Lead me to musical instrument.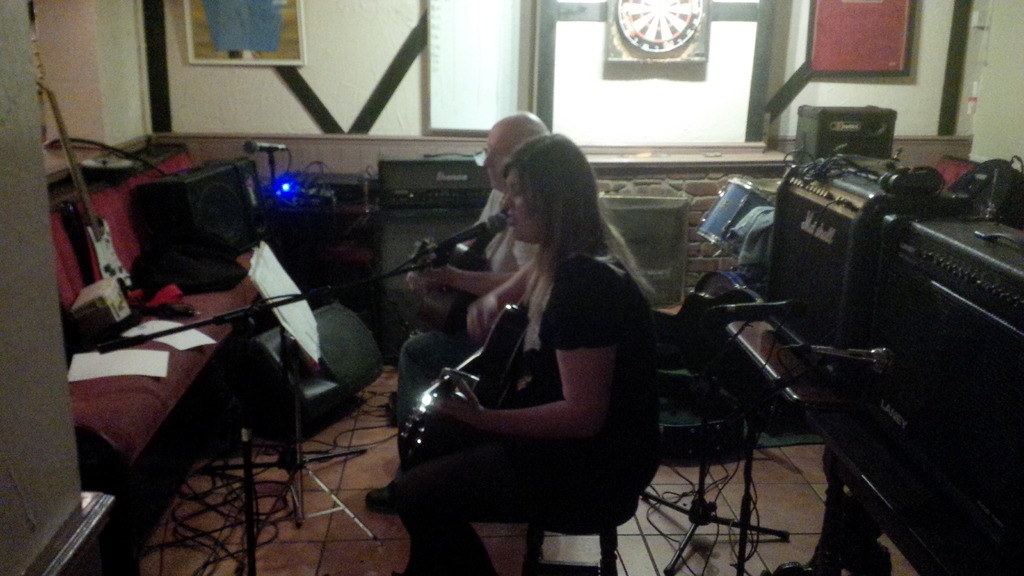
Lead to {"x1": 401, "y1": 298, "x2": 536, "y2": 457}.
